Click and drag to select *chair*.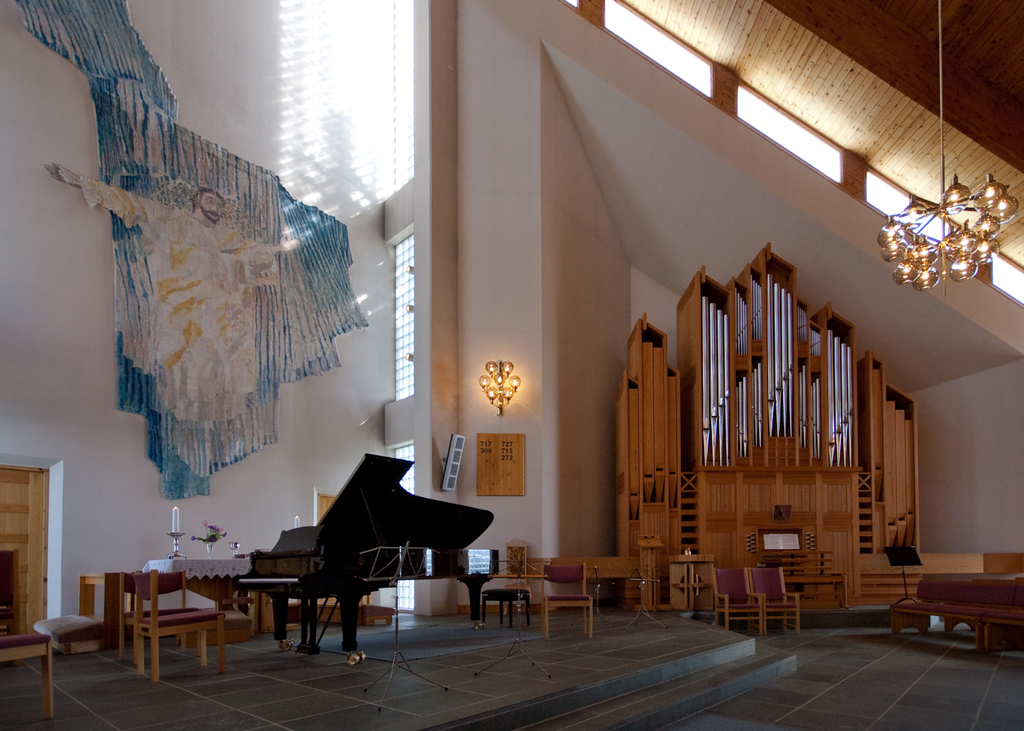
Selection: pyautogui.locateOnScreen(716, 569, 764, 641).
